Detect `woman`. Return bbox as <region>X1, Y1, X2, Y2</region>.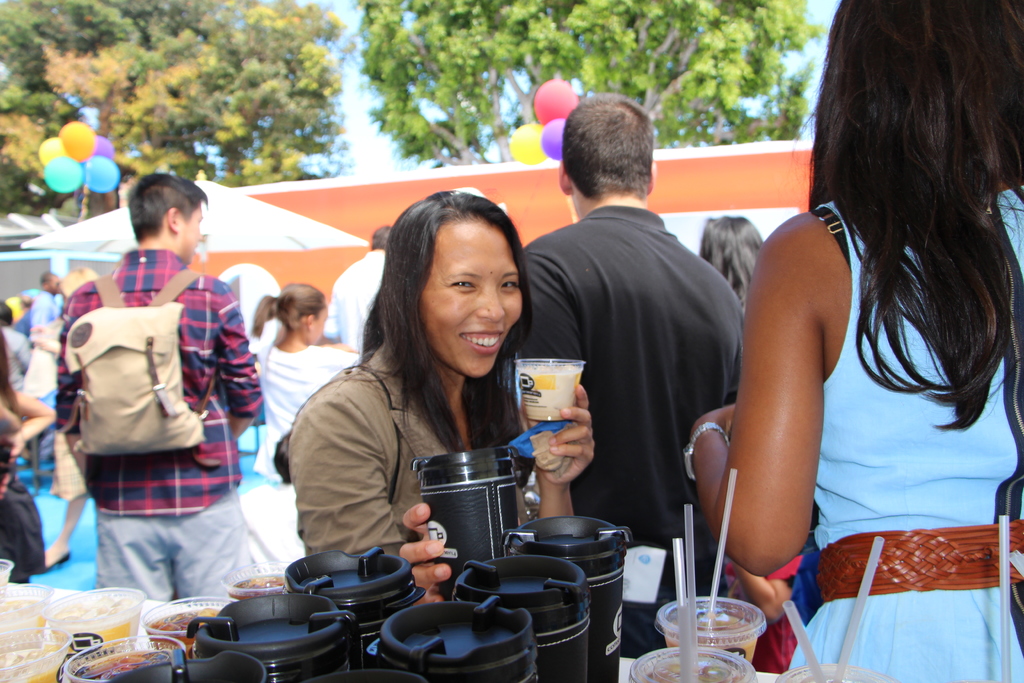
<region>292, 183, 549, 605</region>.
